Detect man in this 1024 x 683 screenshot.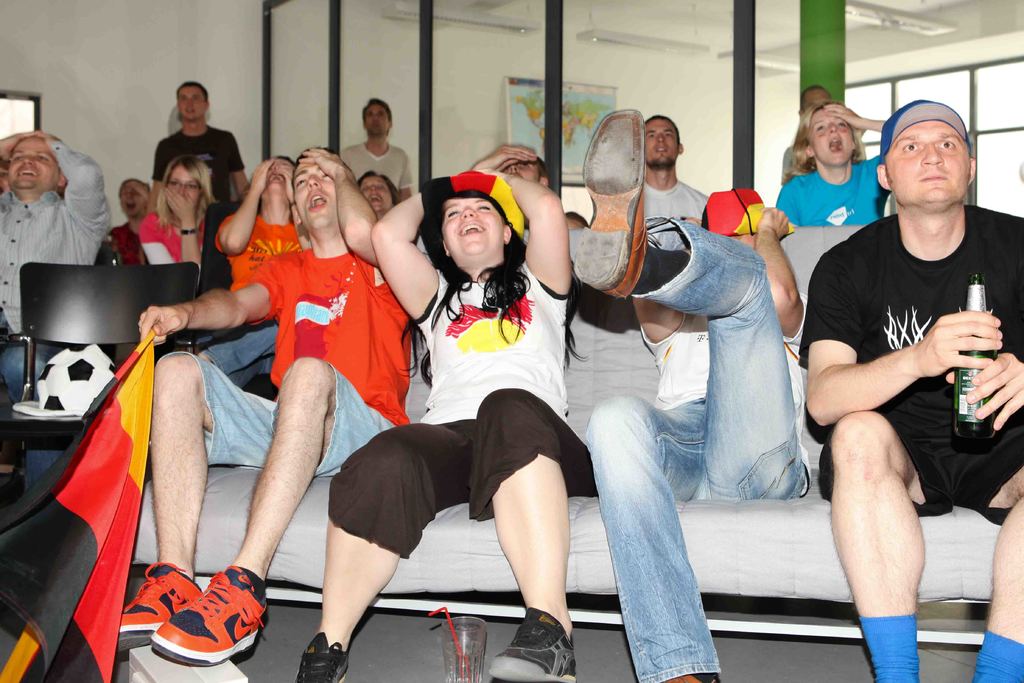
Detection: rect(149, 81, 253, 211).
